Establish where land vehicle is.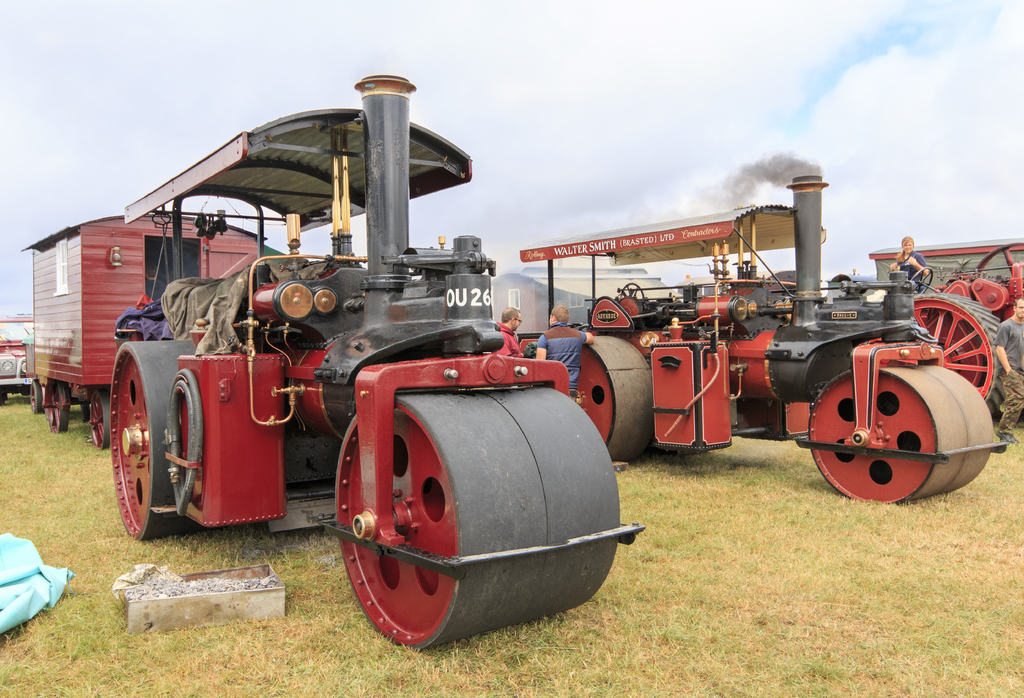
Established at <region>917, 259, 1023, 406</region>.
